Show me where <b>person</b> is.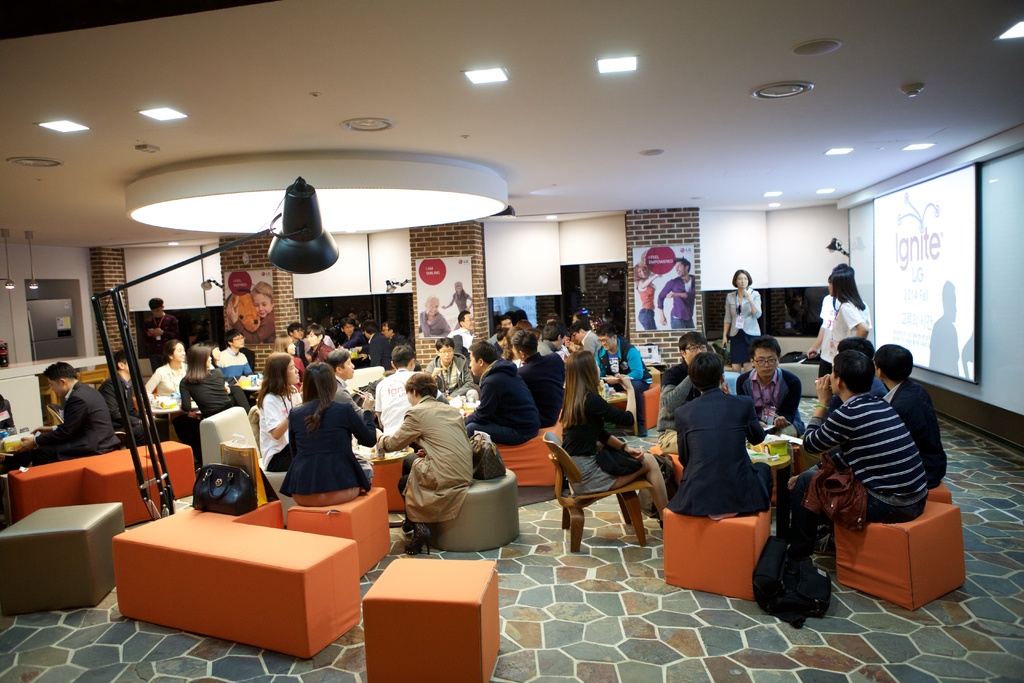
<b>person</b> is at select_region(664, 349, 776, 523).
